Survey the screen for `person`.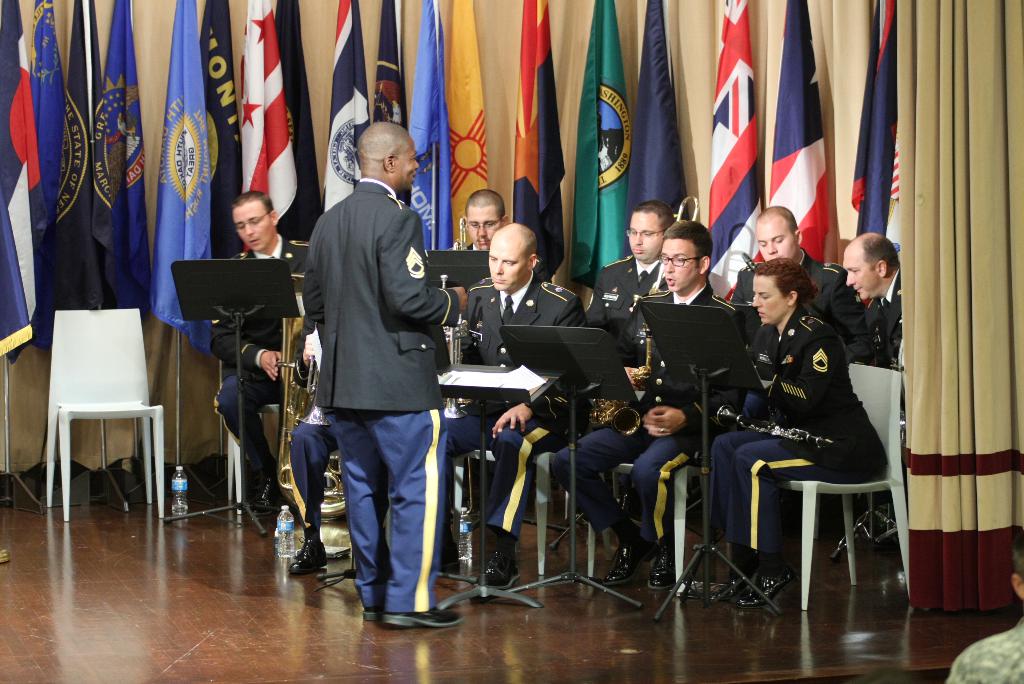
Survey found: 287/311/339/579.
